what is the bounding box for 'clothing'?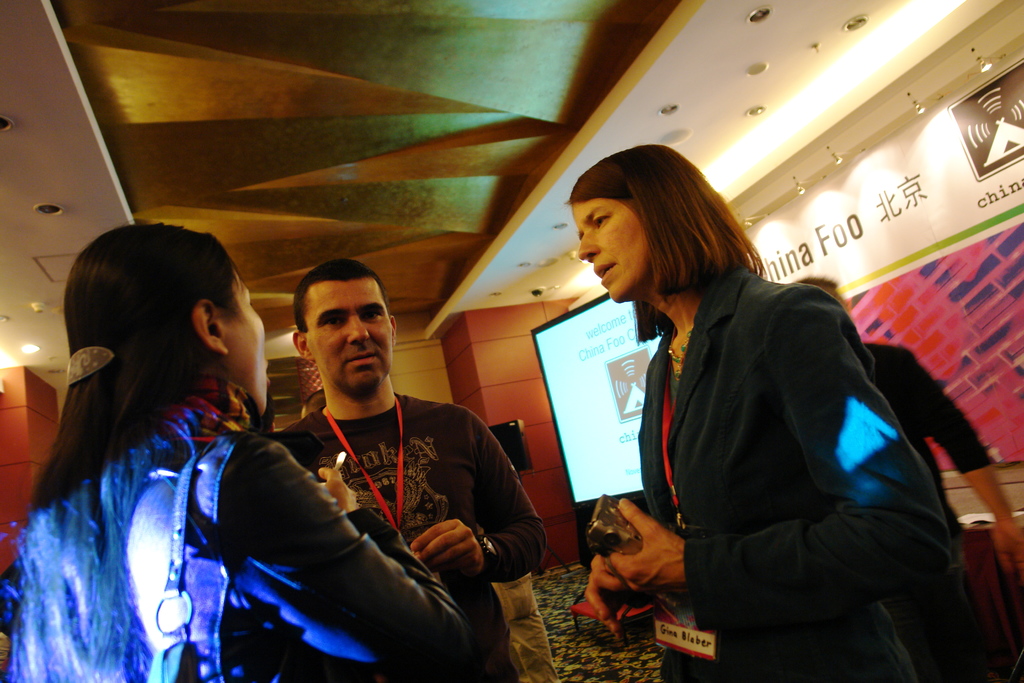
4,378,494,682.
